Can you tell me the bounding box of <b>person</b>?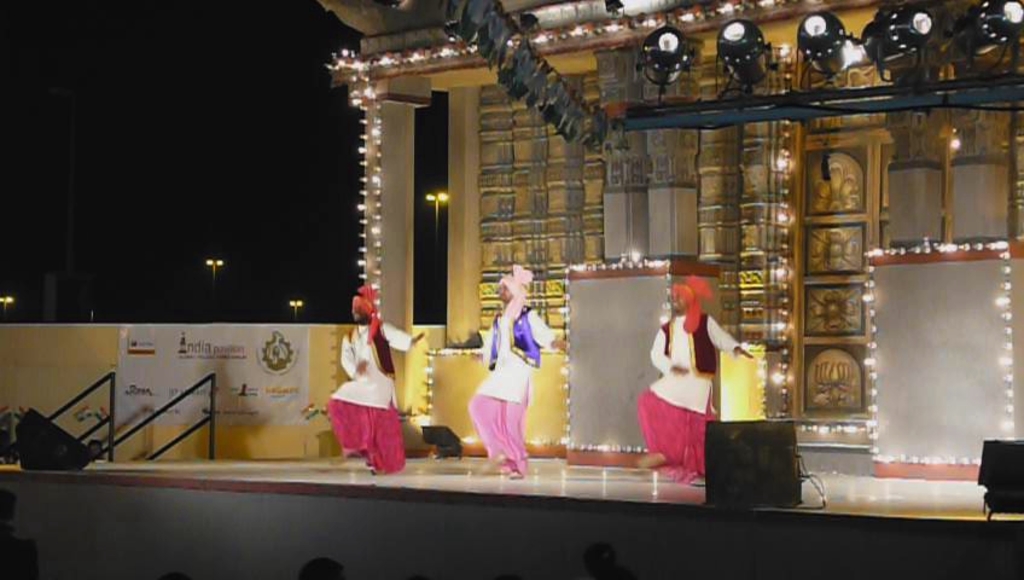
<region>636, 276, 754, 486</region>.
